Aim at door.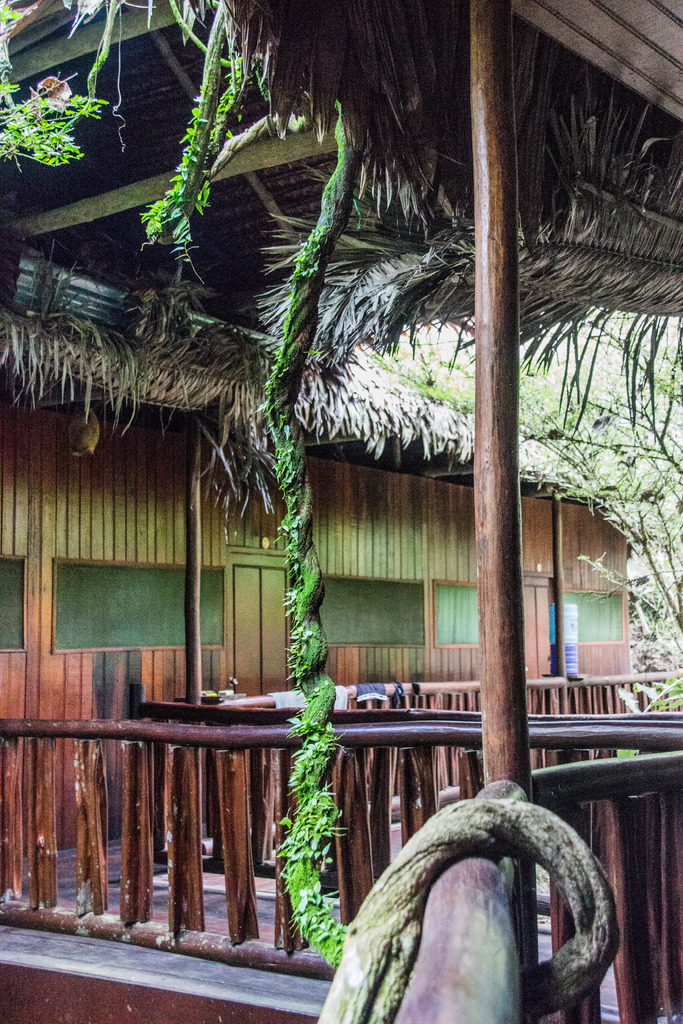
Aimed at bbox(231, 570, 285, 692).
